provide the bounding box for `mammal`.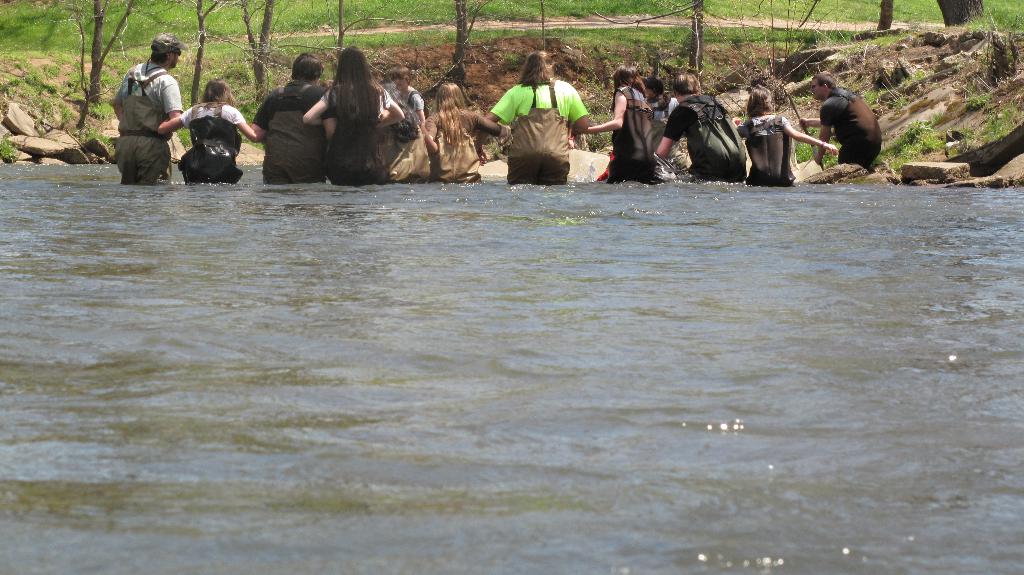
(424,82,513,187).
